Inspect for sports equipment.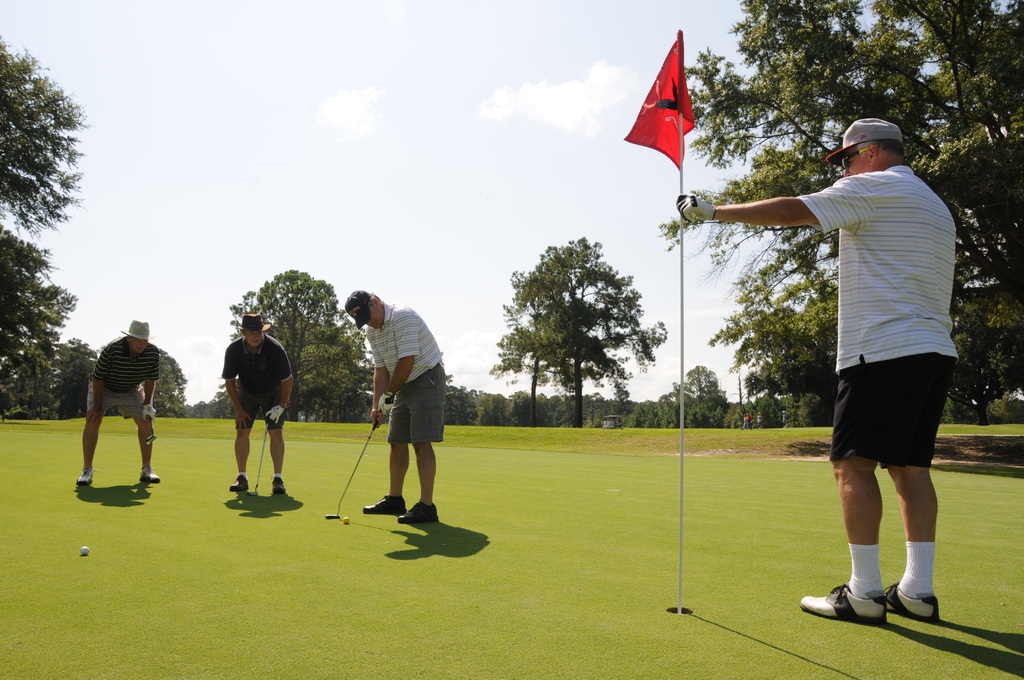
Inspection: 266,404,286,425.
